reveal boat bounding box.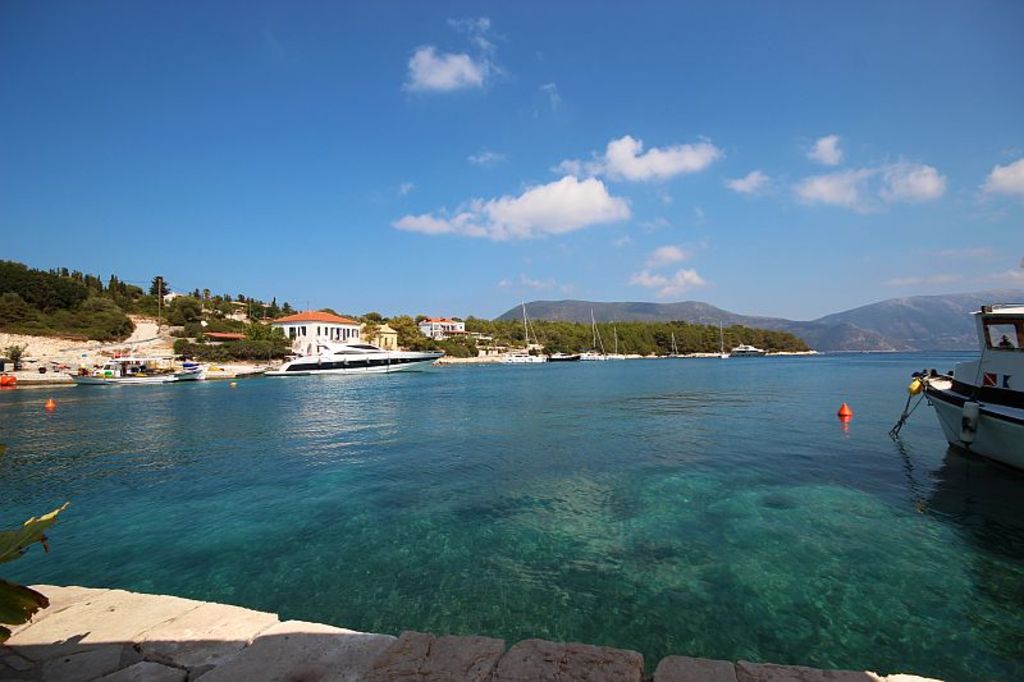
Revealed: <bbox>260, 316, 438, 379</bbox>.
